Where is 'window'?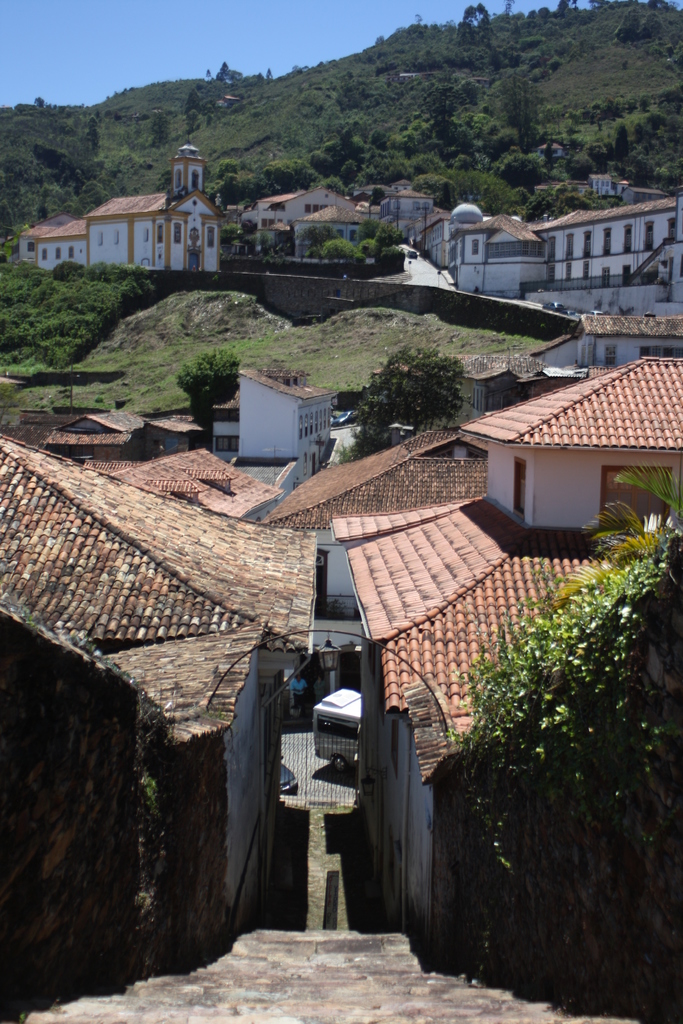
<region>620, 223, 634, 254</region>.
